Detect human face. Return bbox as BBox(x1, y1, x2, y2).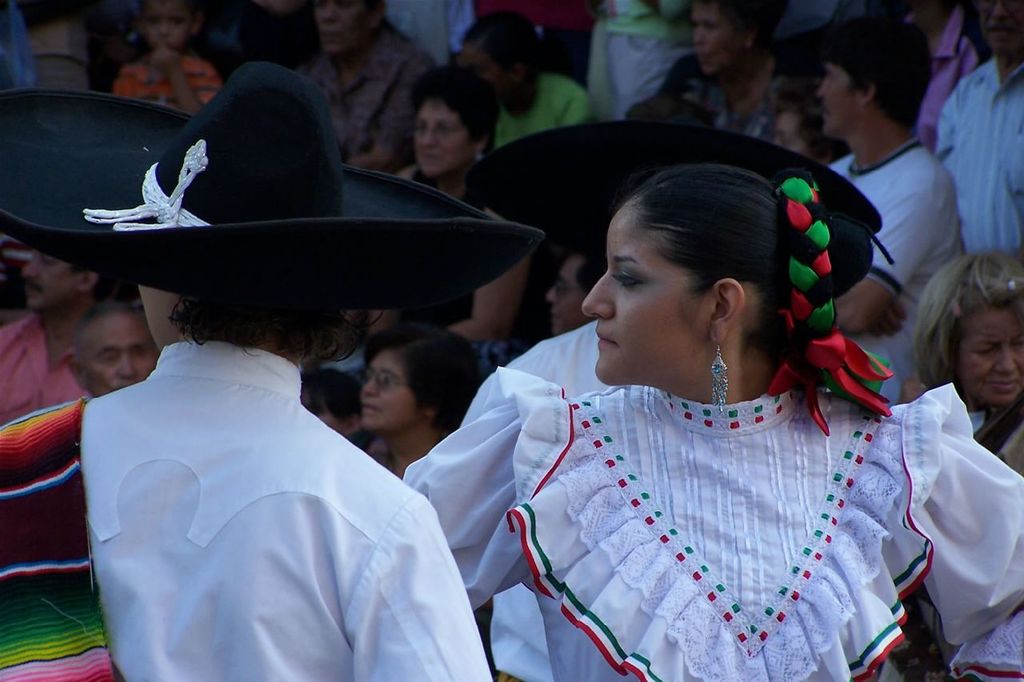
BBox(812, 57, 869, 139).
